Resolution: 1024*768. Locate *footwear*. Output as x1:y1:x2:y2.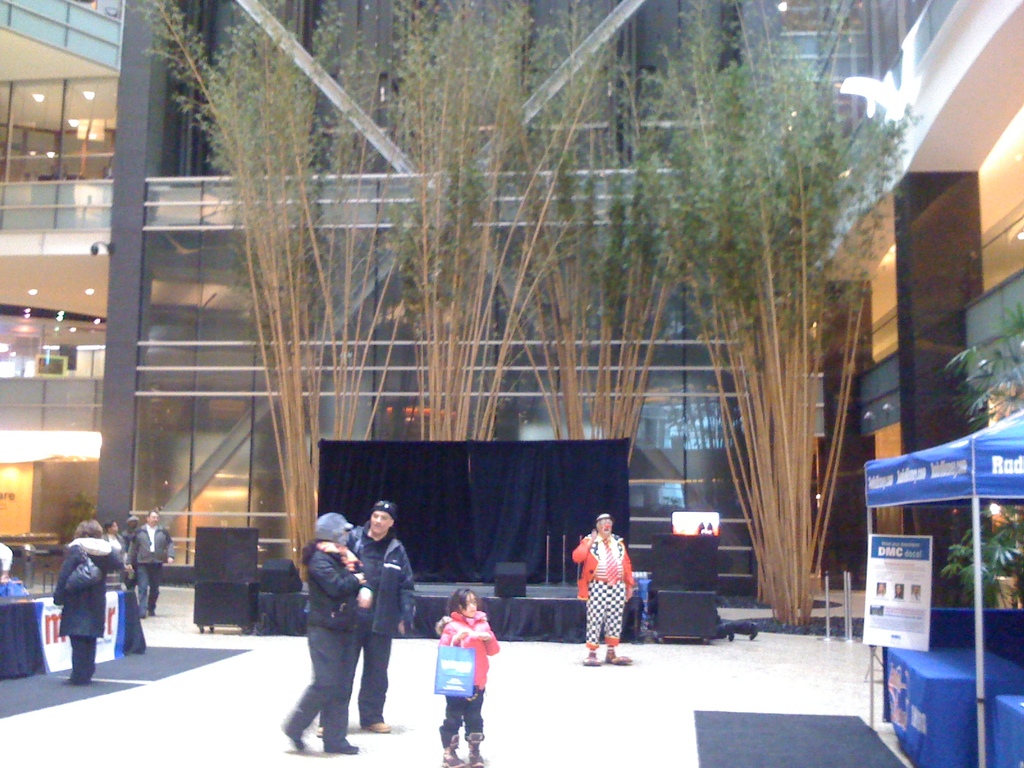
605:643:633:665.
